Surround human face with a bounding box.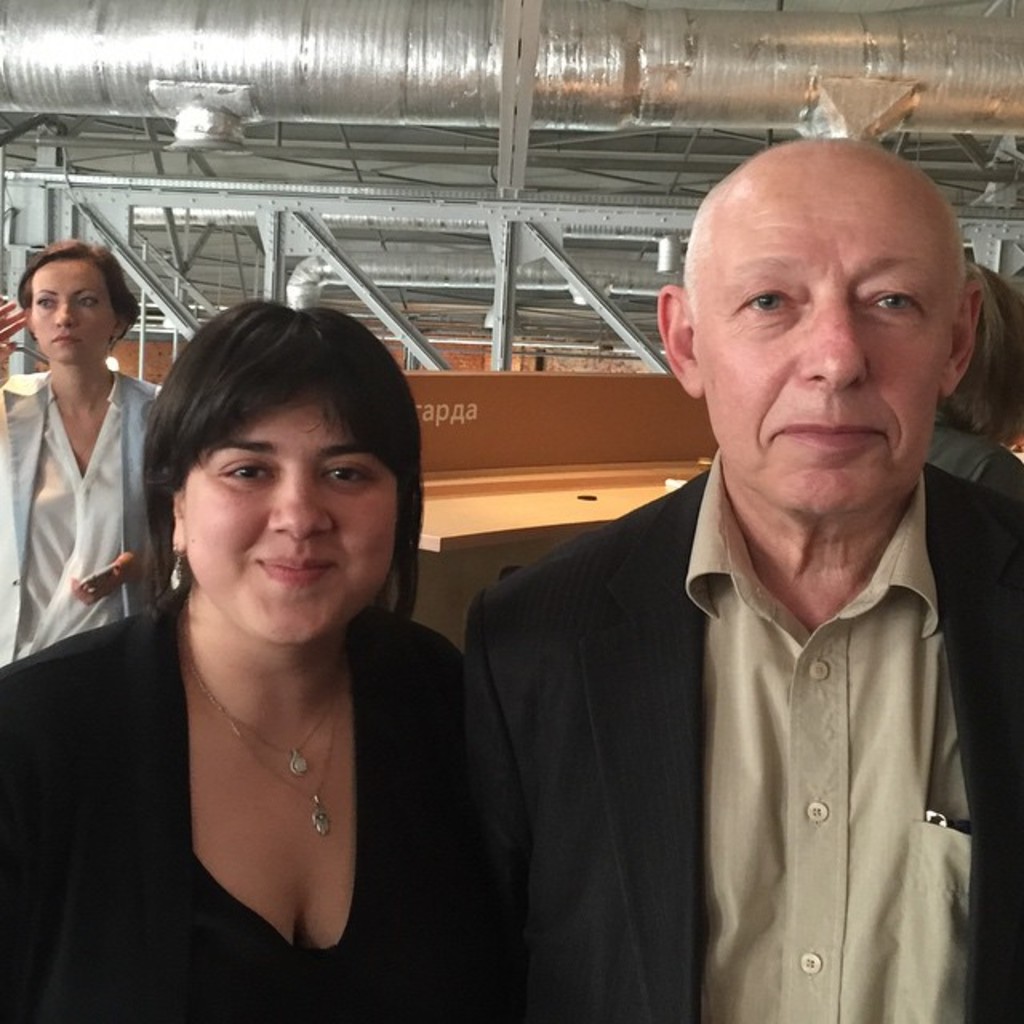
left=181, top=400, right=398, bottom=646.
